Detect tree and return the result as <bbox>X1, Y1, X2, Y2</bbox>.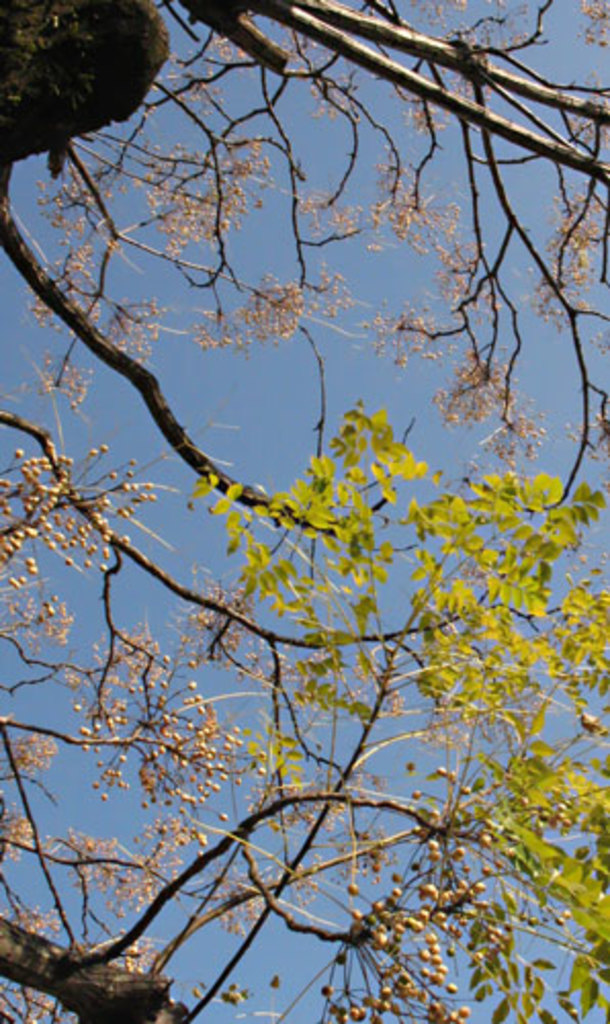
<bbox>0, 0, 608, 1022</bbox>.
